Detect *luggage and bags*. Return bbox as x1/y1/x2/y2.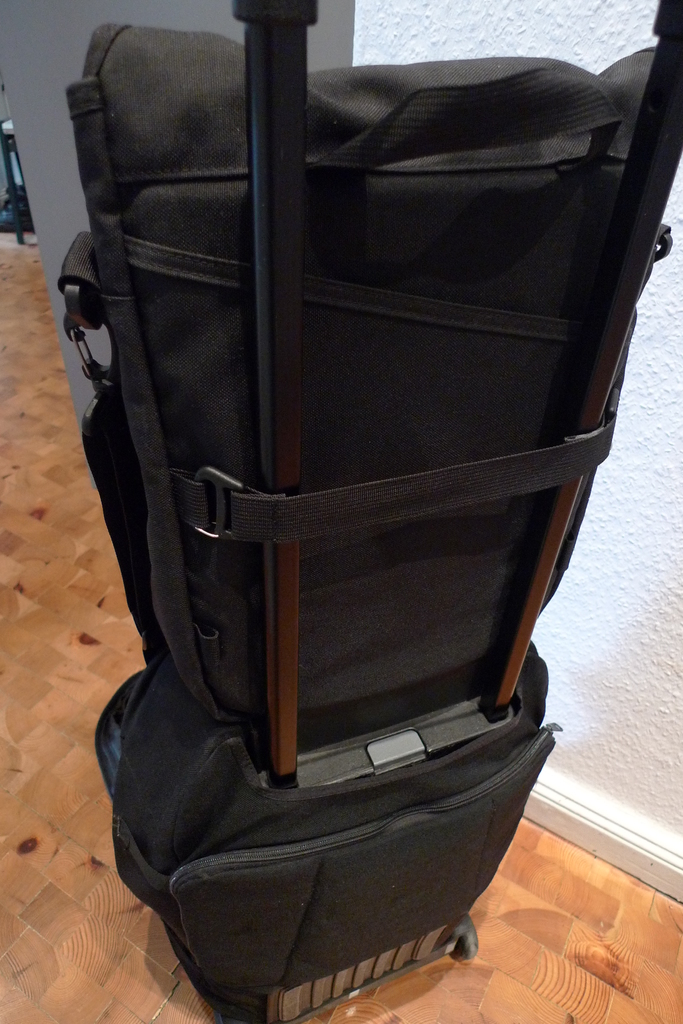
56/0/642/1006.
